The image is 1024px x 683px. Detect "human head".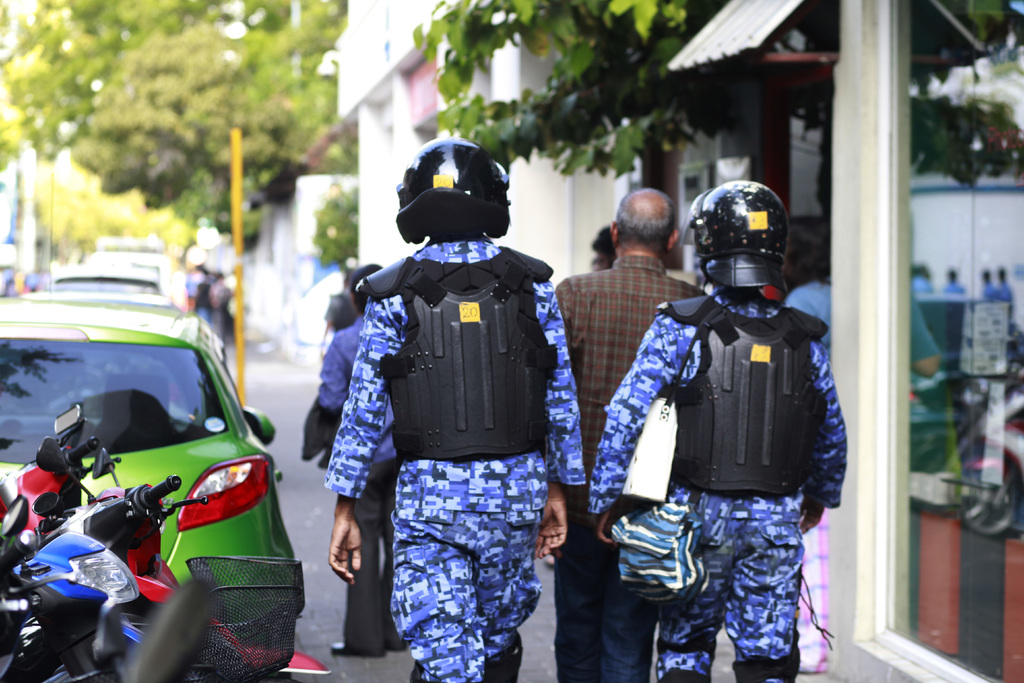
Detection: 346, 265, 384, 315.
